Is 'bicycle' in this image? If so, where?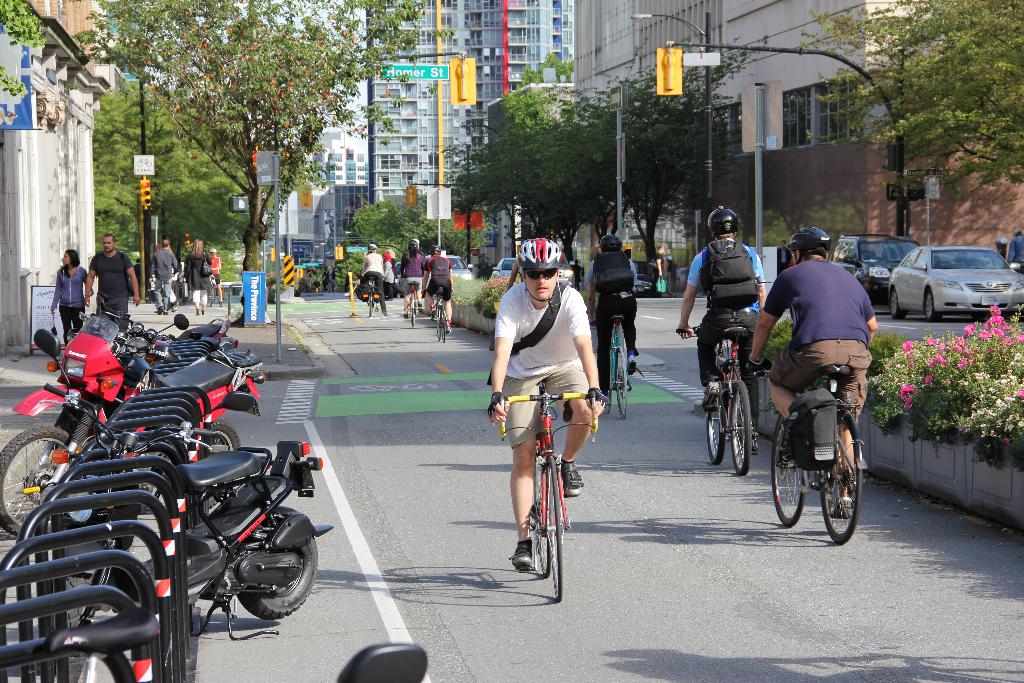
Yes, at (left=206, top=270, right=216, bottom=308).
